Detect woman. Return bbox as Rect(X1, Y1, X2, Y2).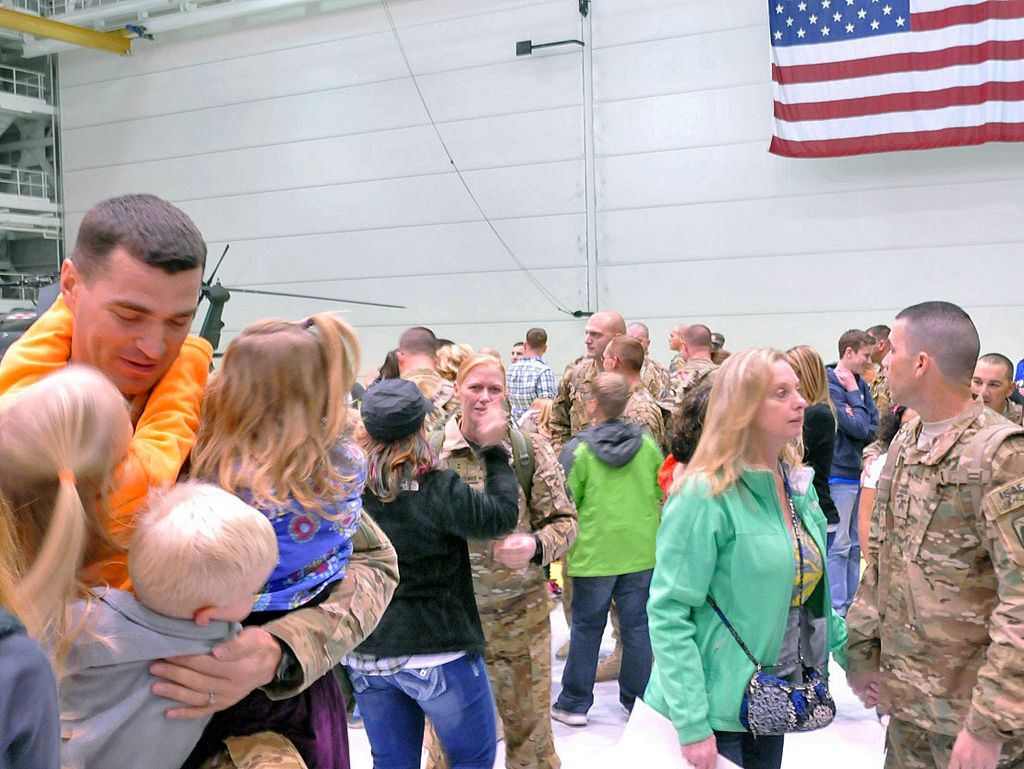
Rect(773, 346, 841, 562).
